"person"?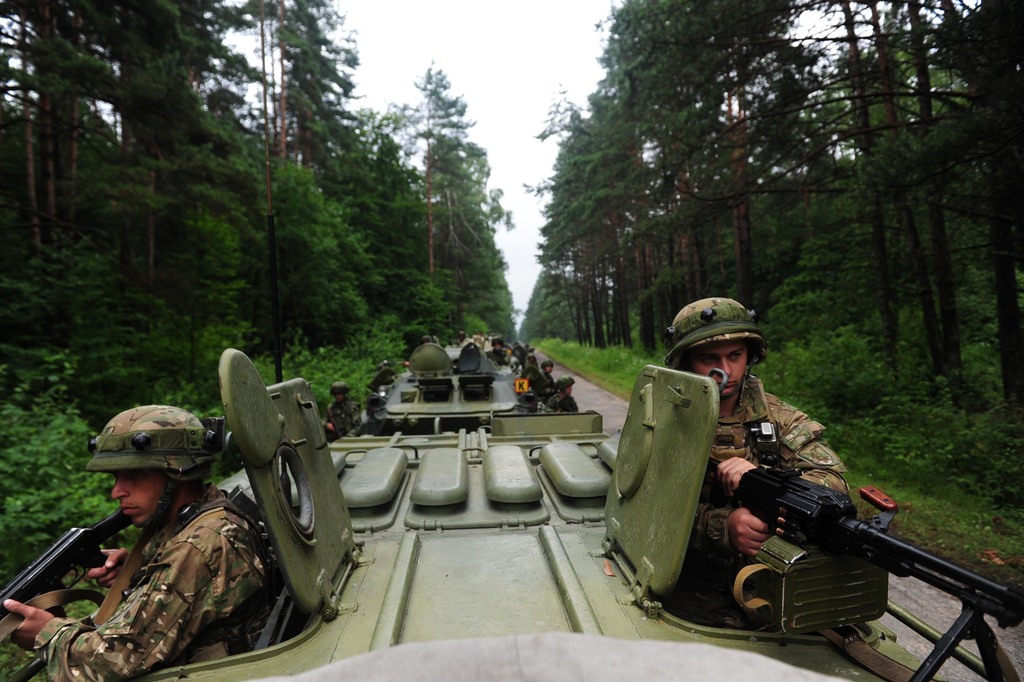
(484, 334, 513, 362)
